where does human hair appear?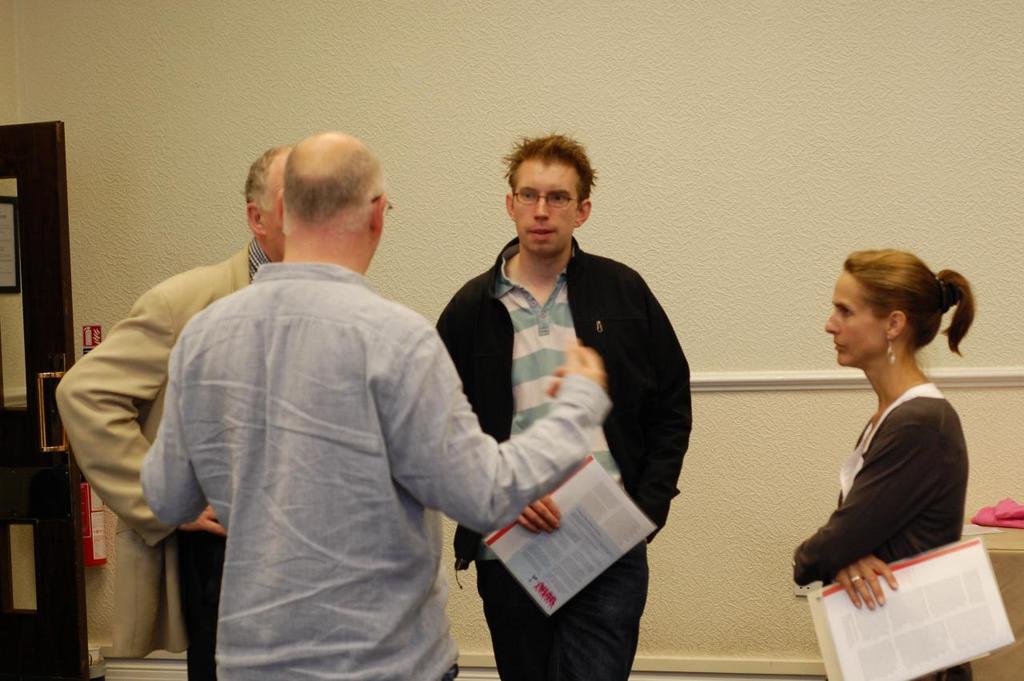
Appears at [242,142,283,226].
